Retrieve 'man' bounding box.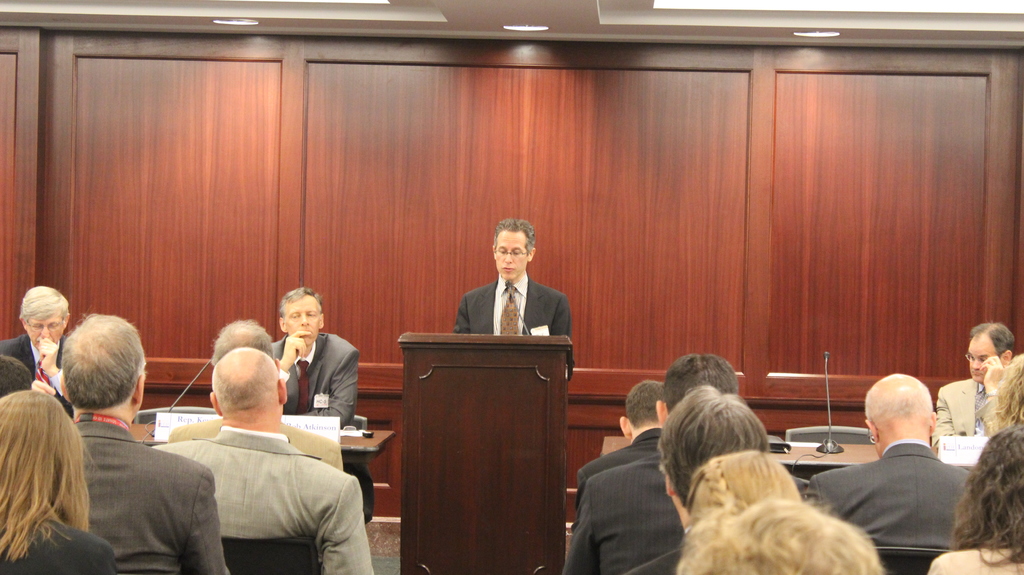
Bounding box: bbox=[573, 380, 665, 505].
